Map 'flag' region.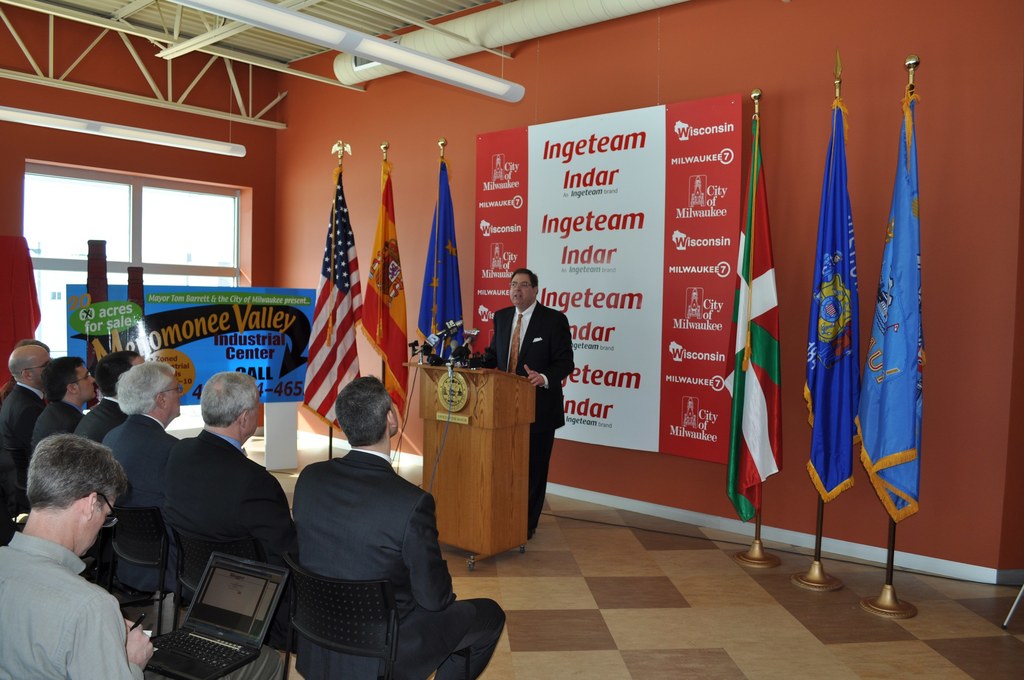
Mapped to 851/88/925/526.
